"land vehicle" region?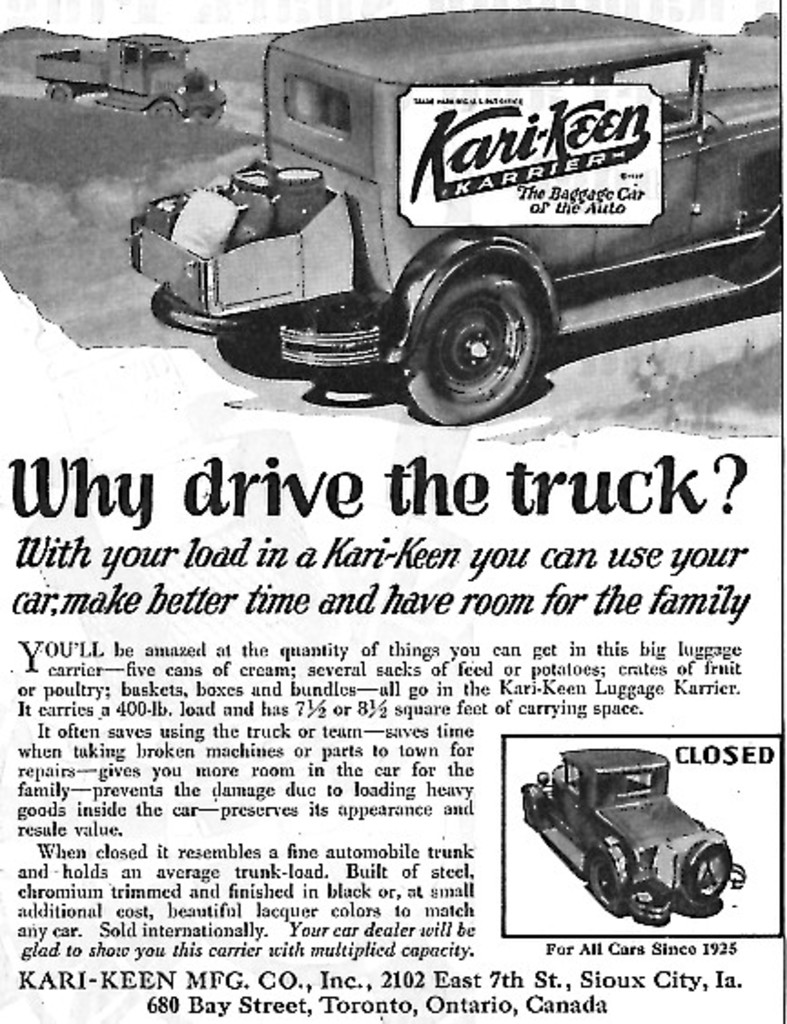
160 13 761 425
